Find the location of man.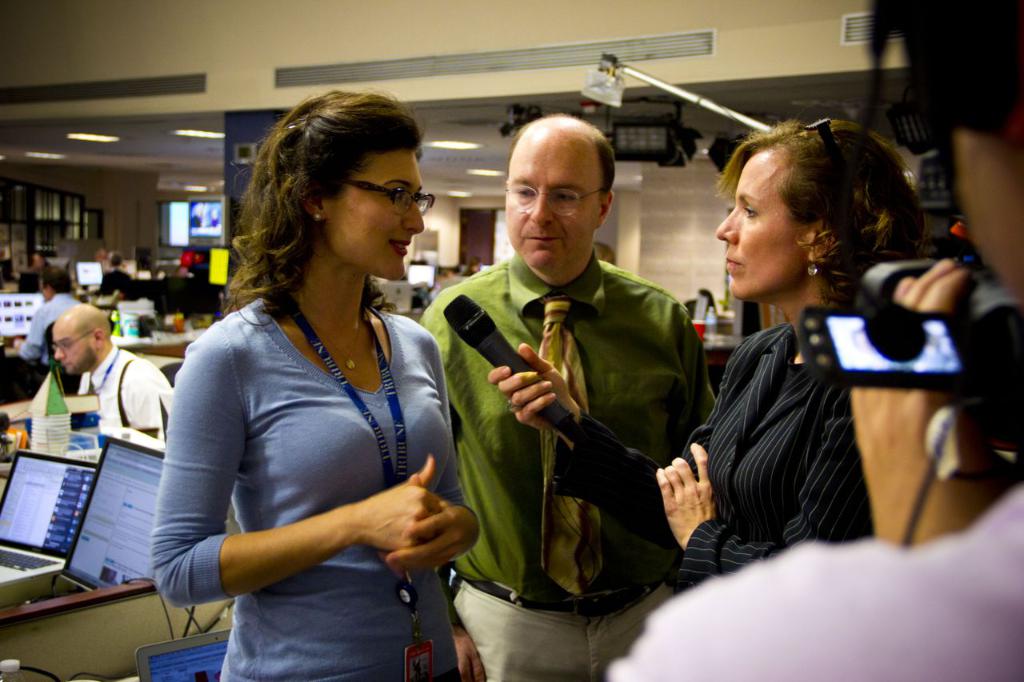
Location: locate(438, 129, 713, 640).
